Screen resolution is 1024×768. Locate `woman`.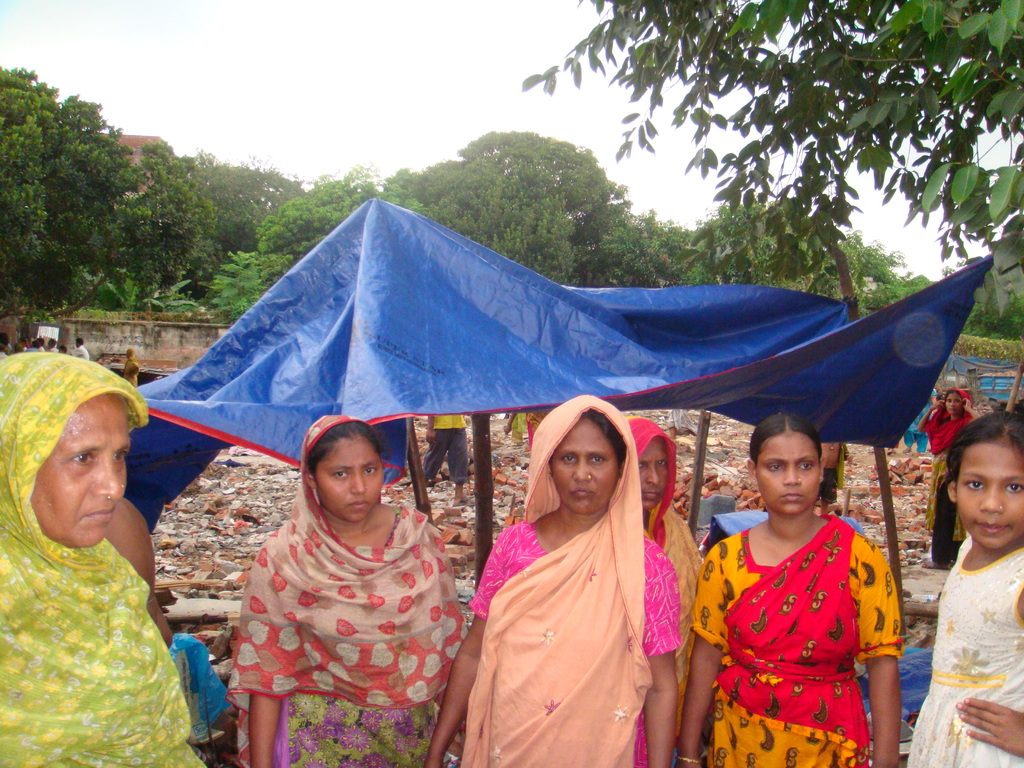
{"left": 626, "top": 416, "right": 708, "bottom": 767}.
